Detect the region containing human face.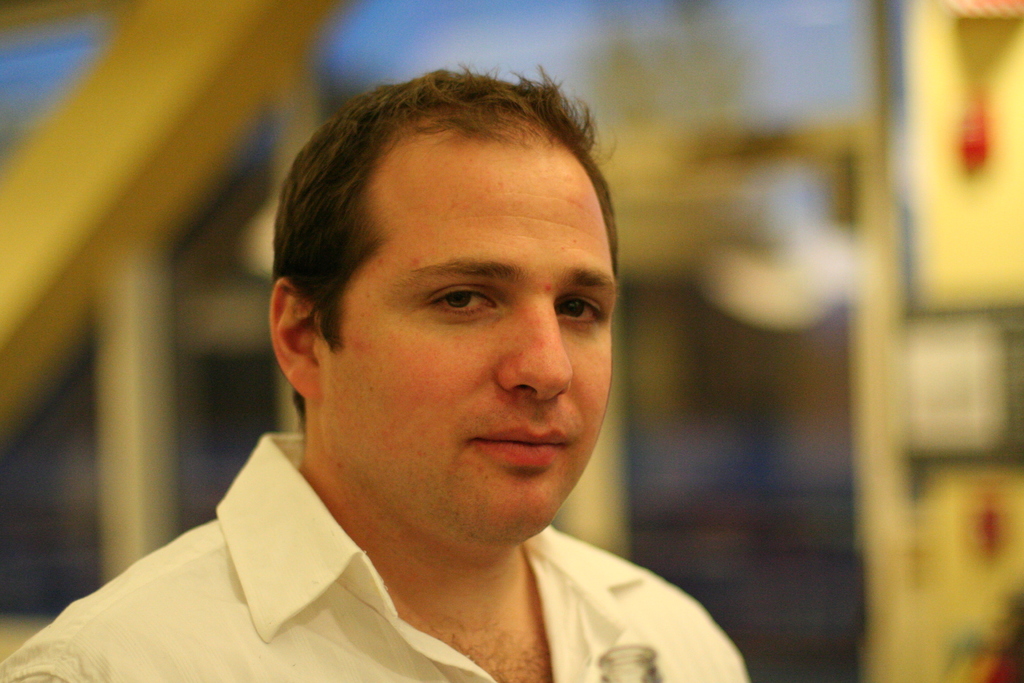
<region>321, 110, 614, 546</region>.
